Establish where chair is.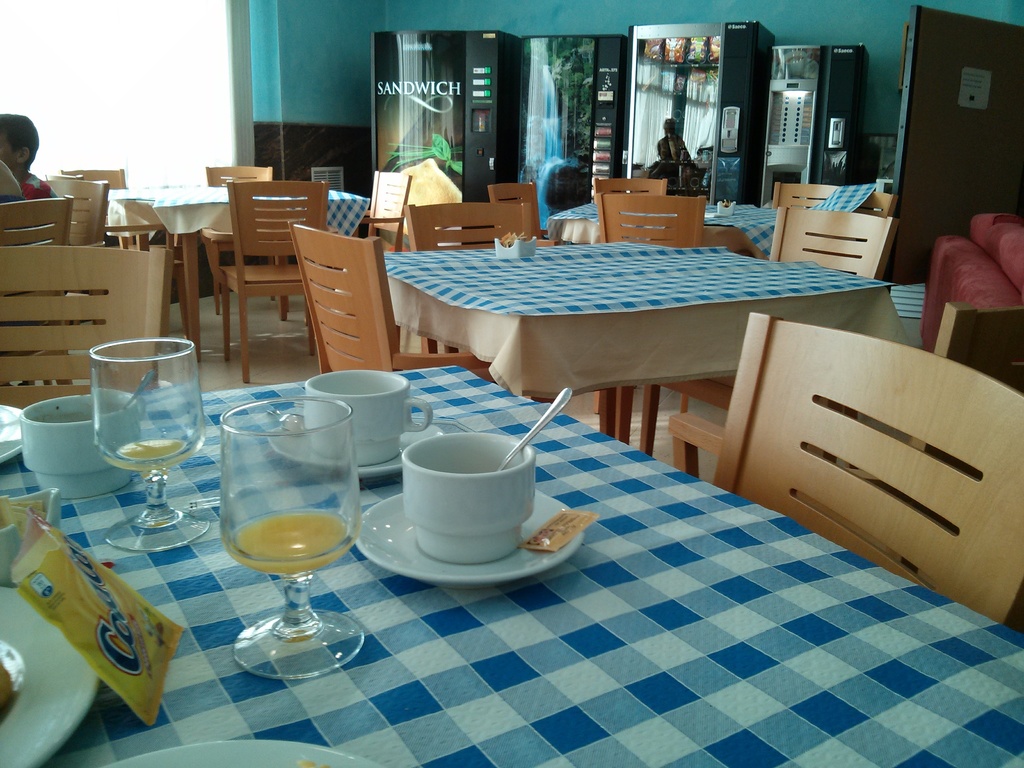
Established at region(668, 305, 1023, 583).
